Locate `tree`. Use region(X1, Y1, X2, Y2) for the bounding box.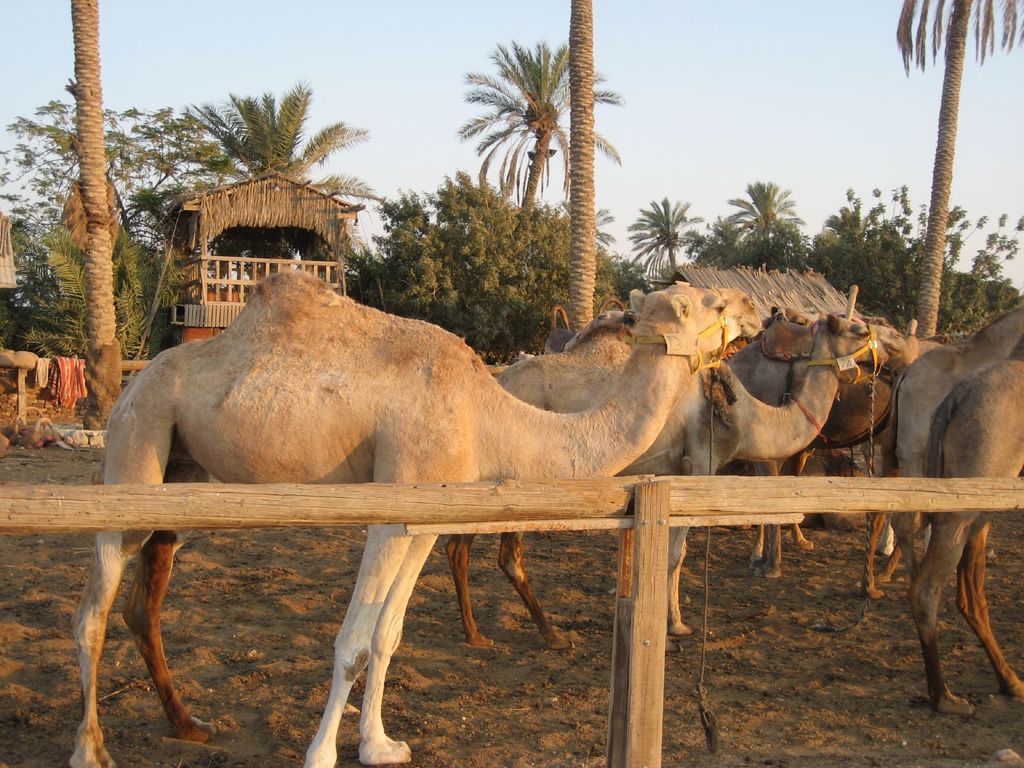
region(567, 0, 592, 329).
